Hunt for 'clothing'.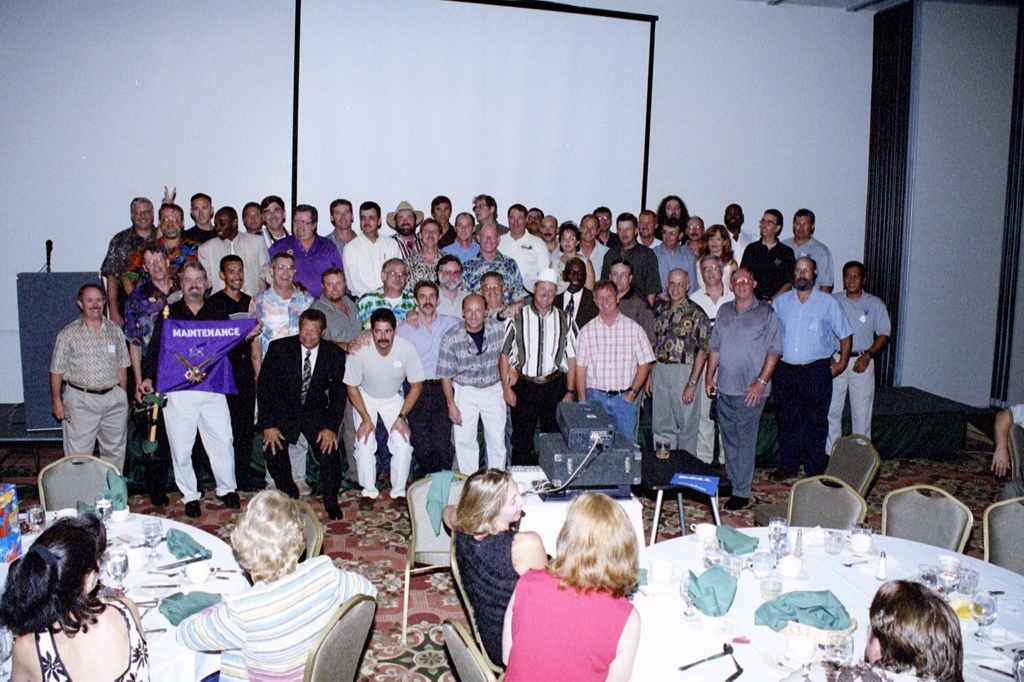
Hunted down at bbox=(576, 239, 604, 284).
